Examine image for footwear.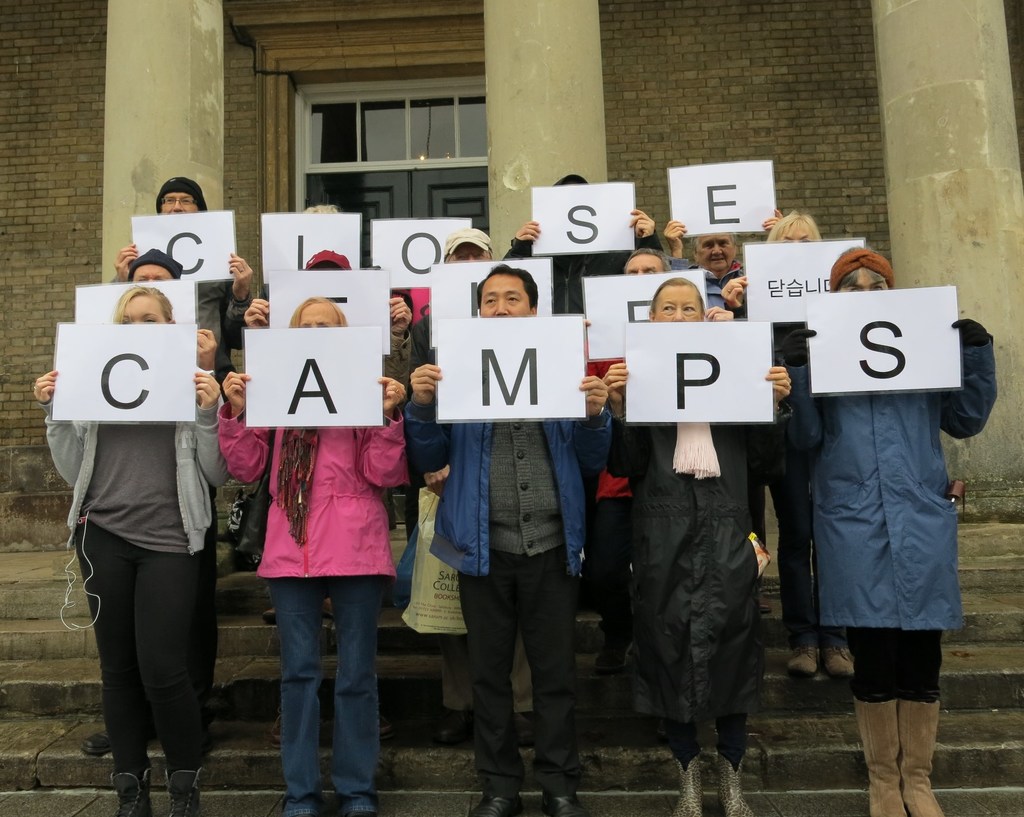
Examination result: x1=758 y1=588 x2=771 y2=613.
